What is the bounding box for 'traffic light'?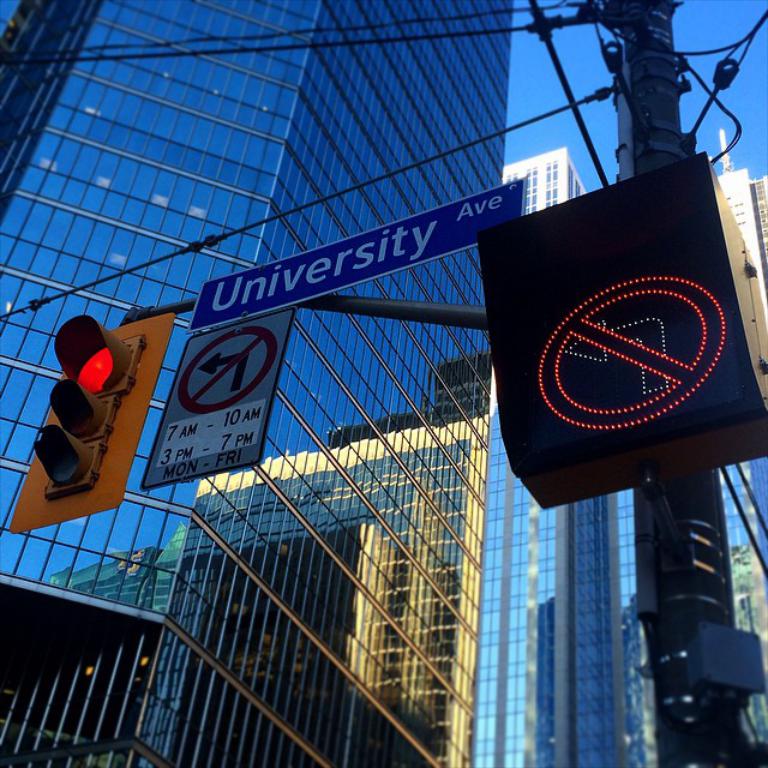
(left=13, top=313, right=174, bottom=535).
